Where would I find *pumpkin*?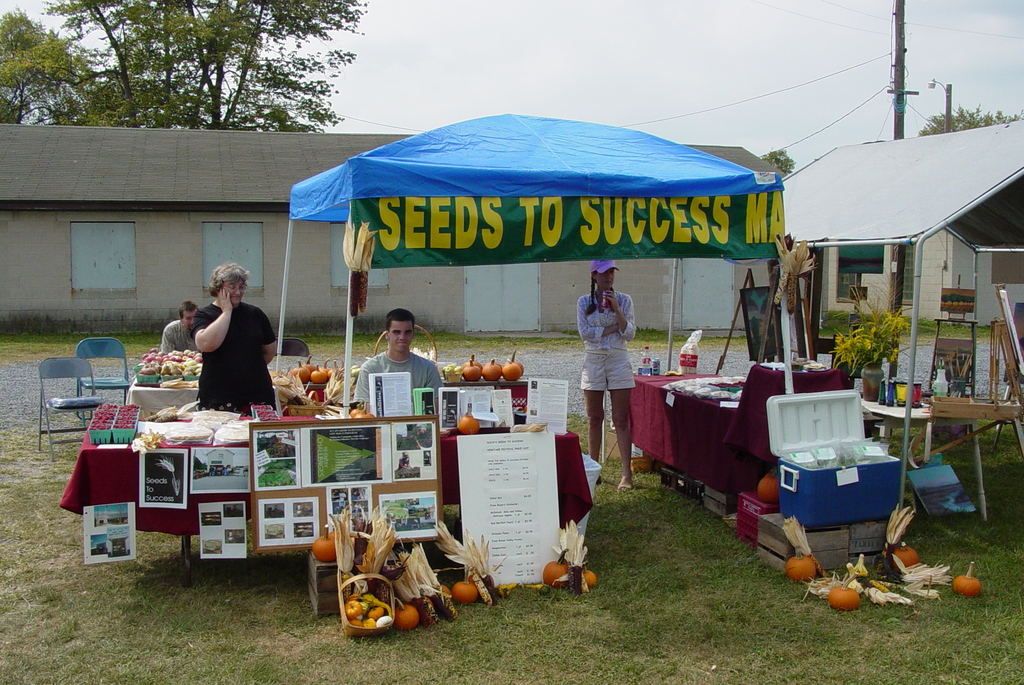
At box=[583, 560, 597, 588].
